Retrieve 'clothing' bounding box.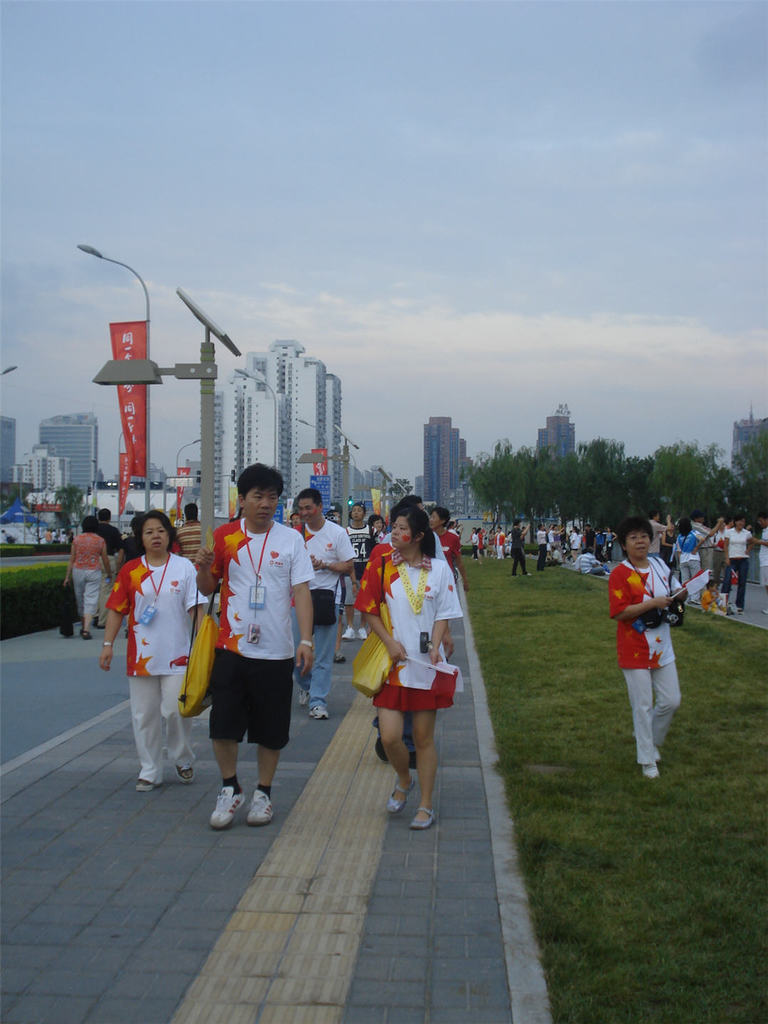
Bounding box: BBox(377, 530, 386, 542).
